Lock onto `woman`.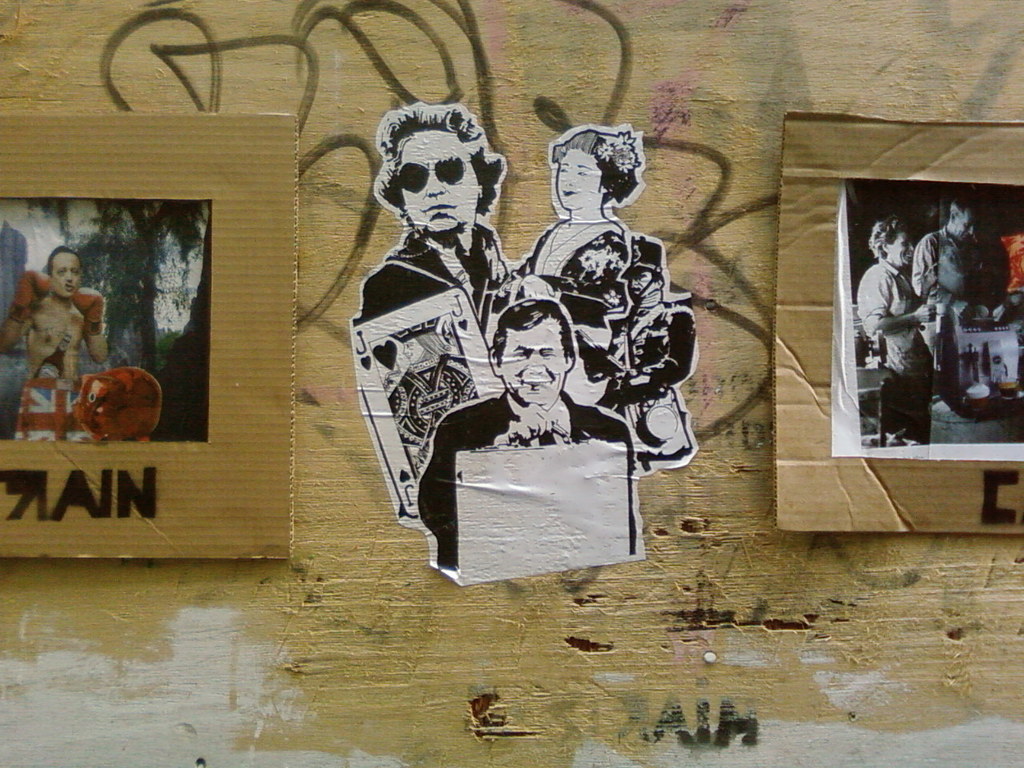
Locked: BBox(533, 120, 670, 398).
